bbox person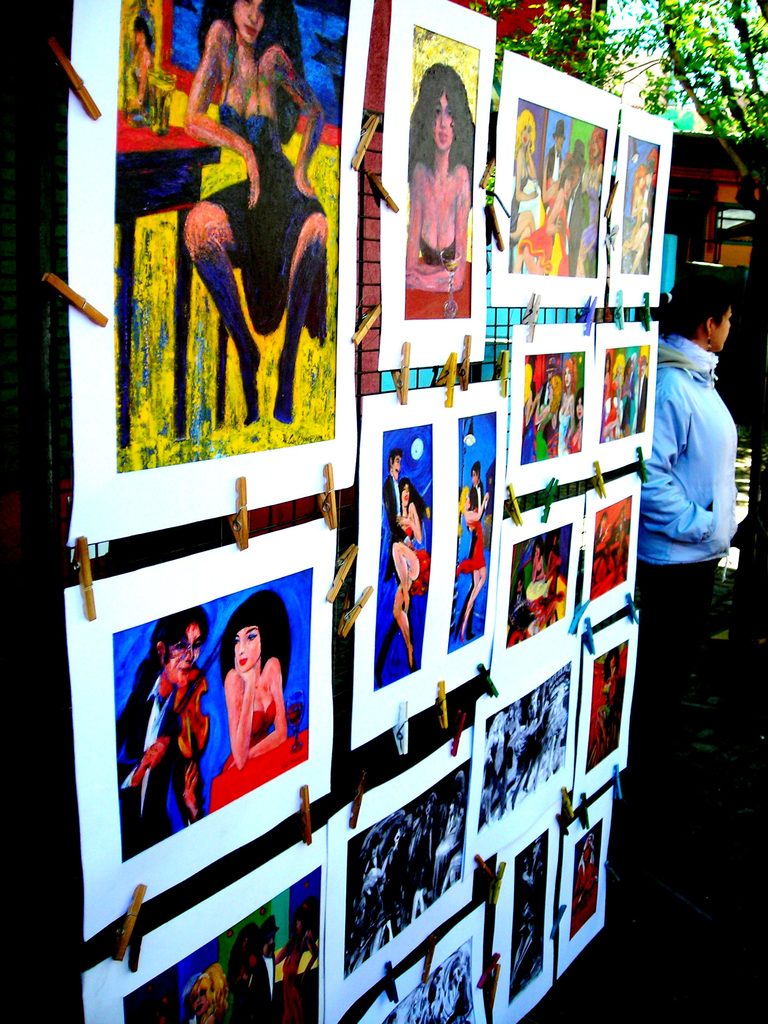
bbox(521, 363, 541, 463)
